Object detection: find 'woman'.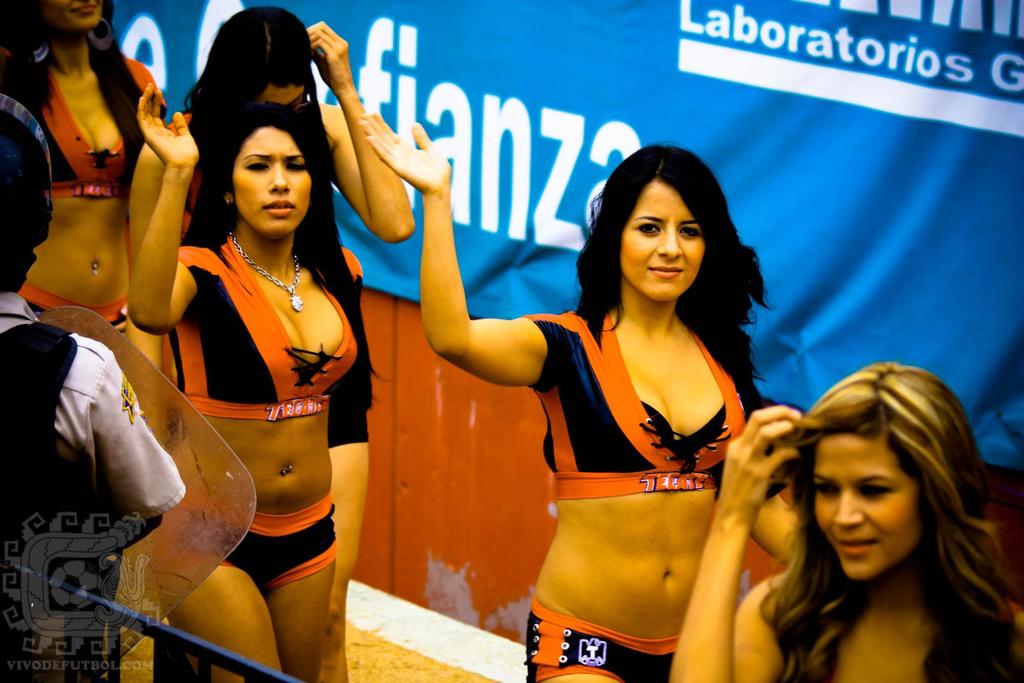
left=358, top=106, right=804, bottom=682.
